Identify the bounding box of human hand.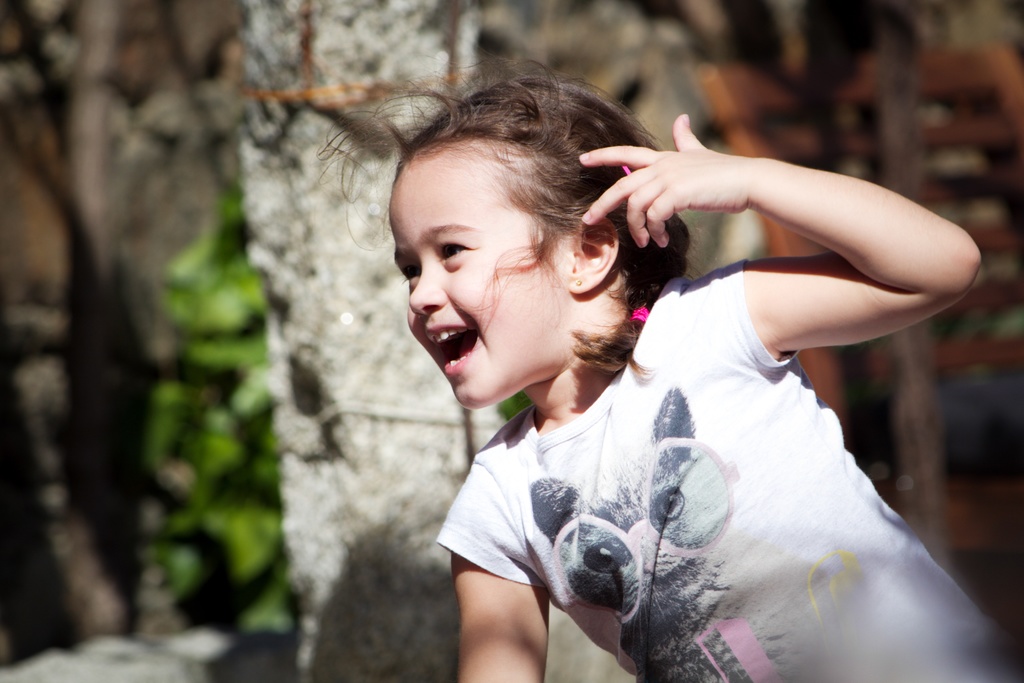
detection(593, 117, 977, 377).
